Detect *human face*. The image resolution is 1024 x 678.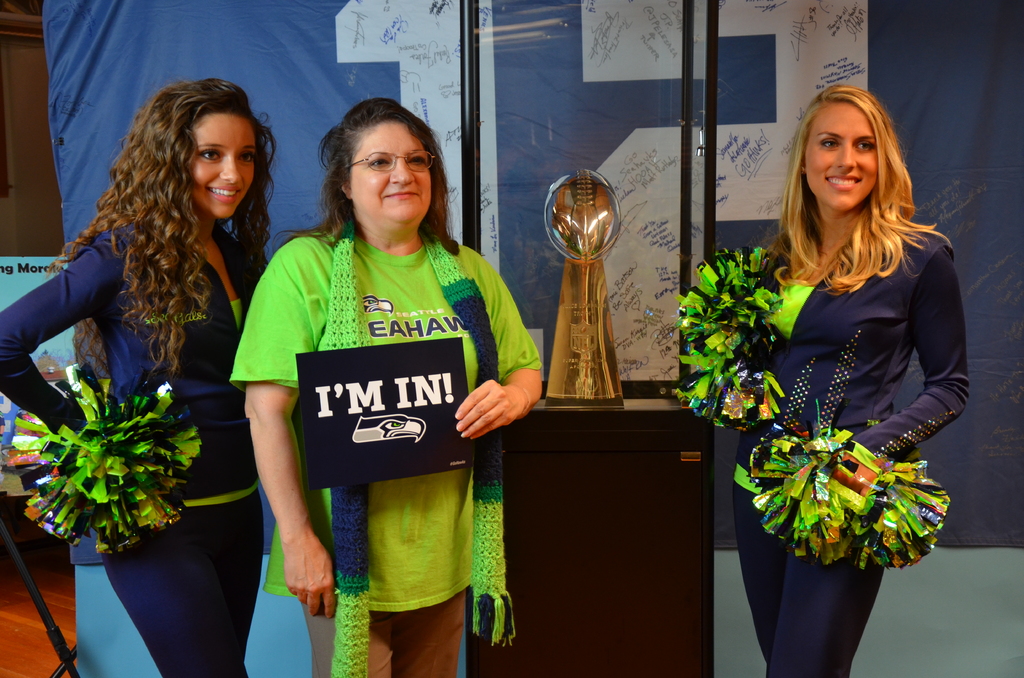
Rect(186, 109, 256, 218).
